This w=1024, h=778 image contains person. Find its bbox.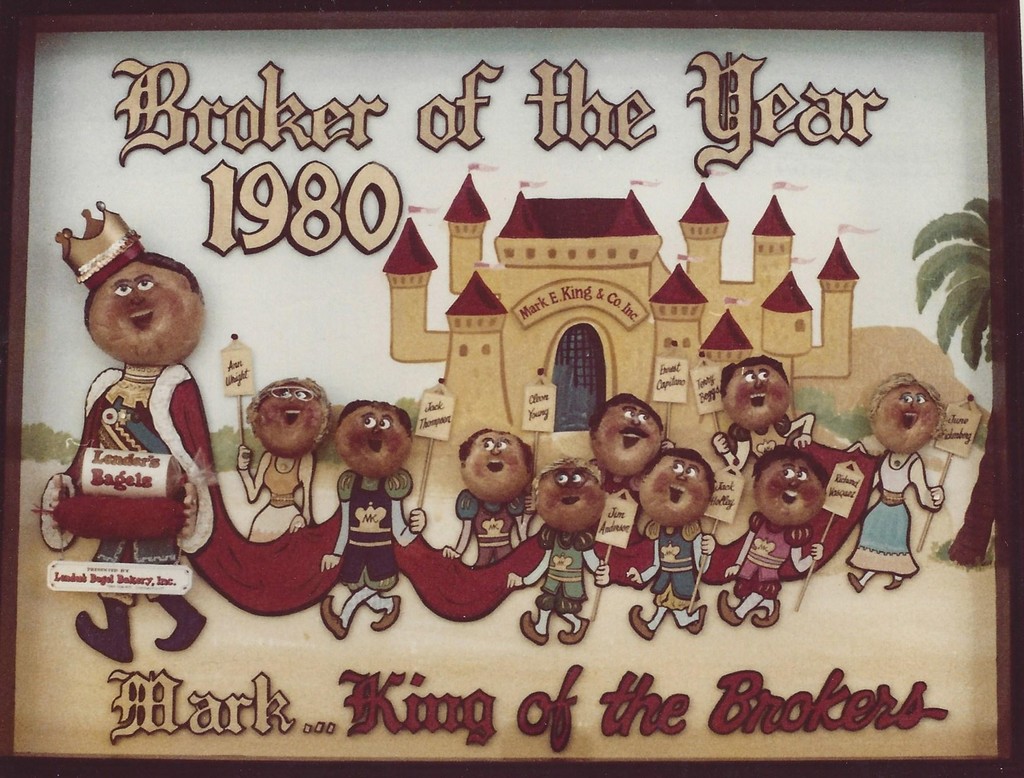
<box>627,445,708,641</box>.
